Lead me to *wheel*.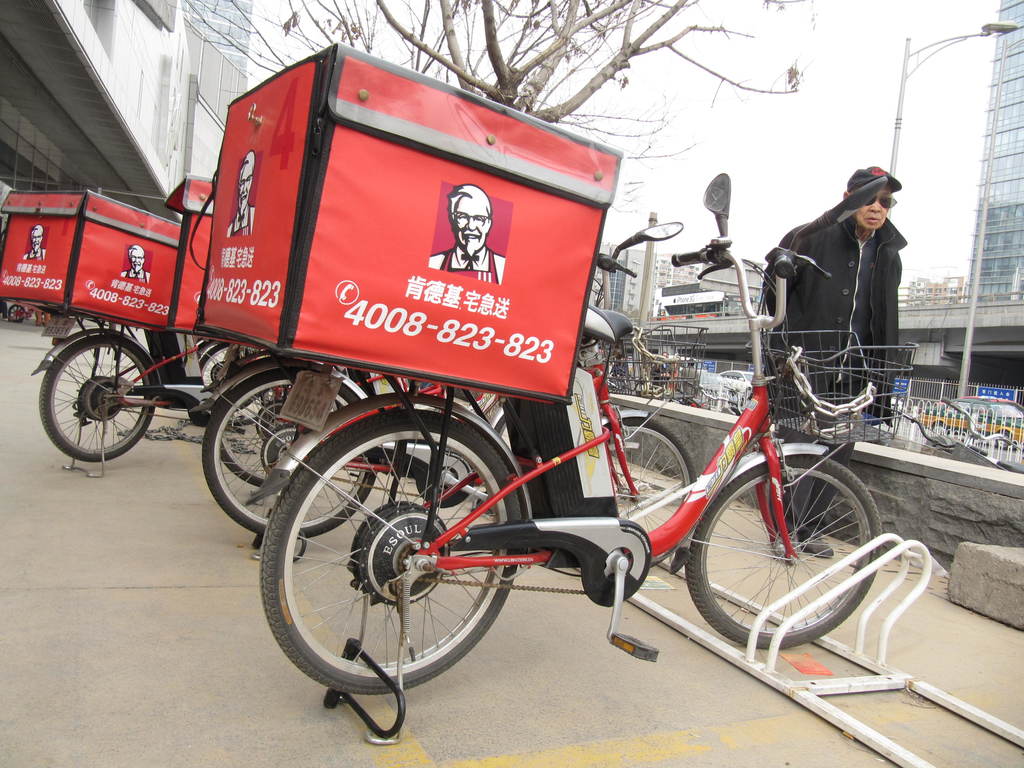
Lead to 34, 332, 157, 464.
